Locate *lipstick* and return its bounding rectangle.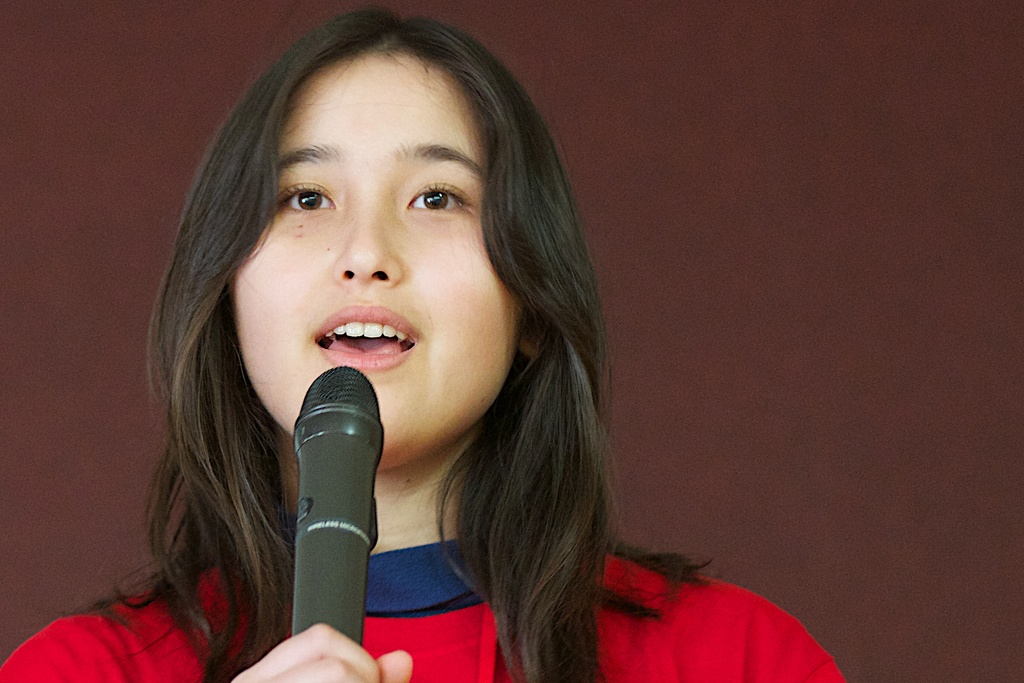
detection(315, 303, 420, 375).
